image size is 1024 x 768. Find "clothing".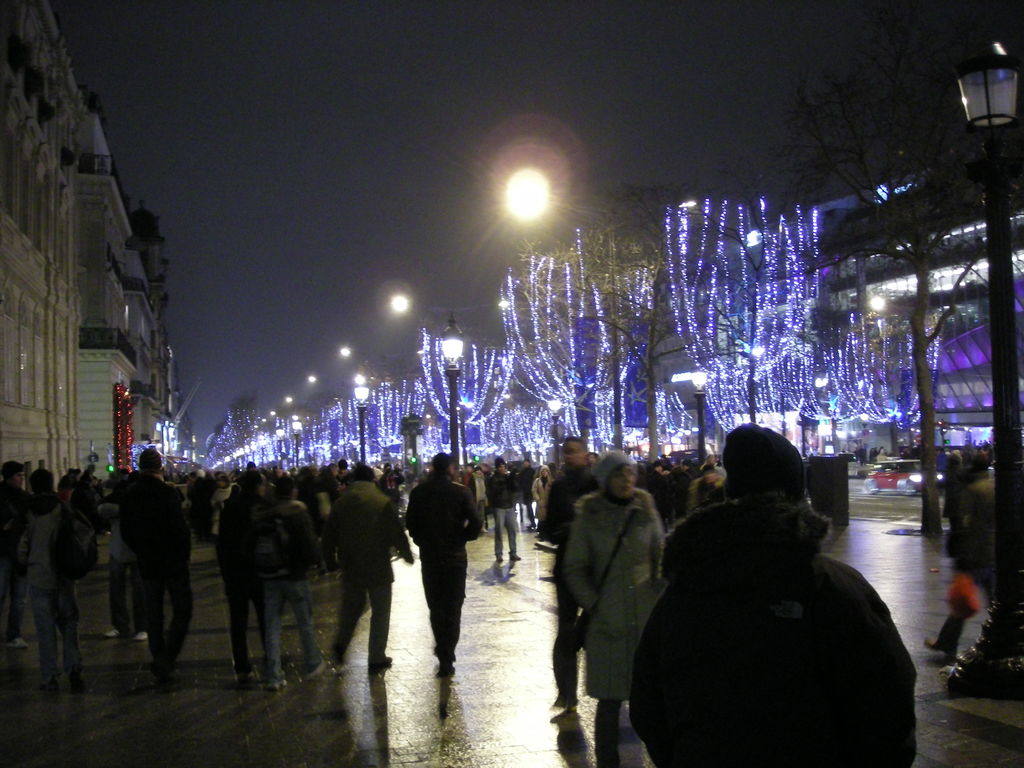
crop(549, 470, 610, 714).
